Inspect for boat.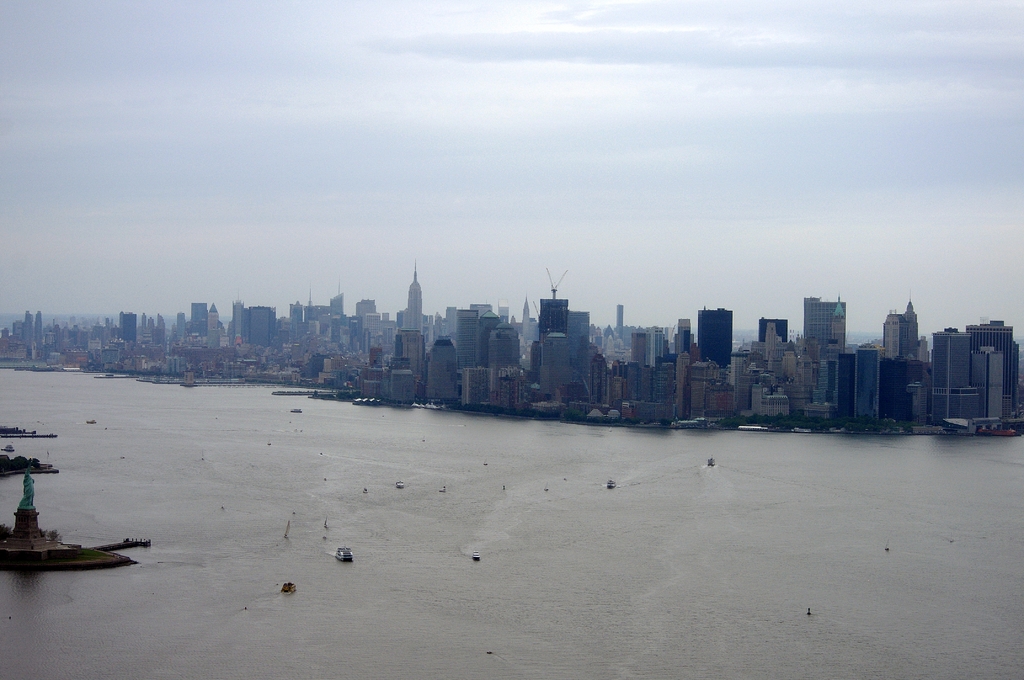
Inspection: bbox=(336, 544, 353, 564).
